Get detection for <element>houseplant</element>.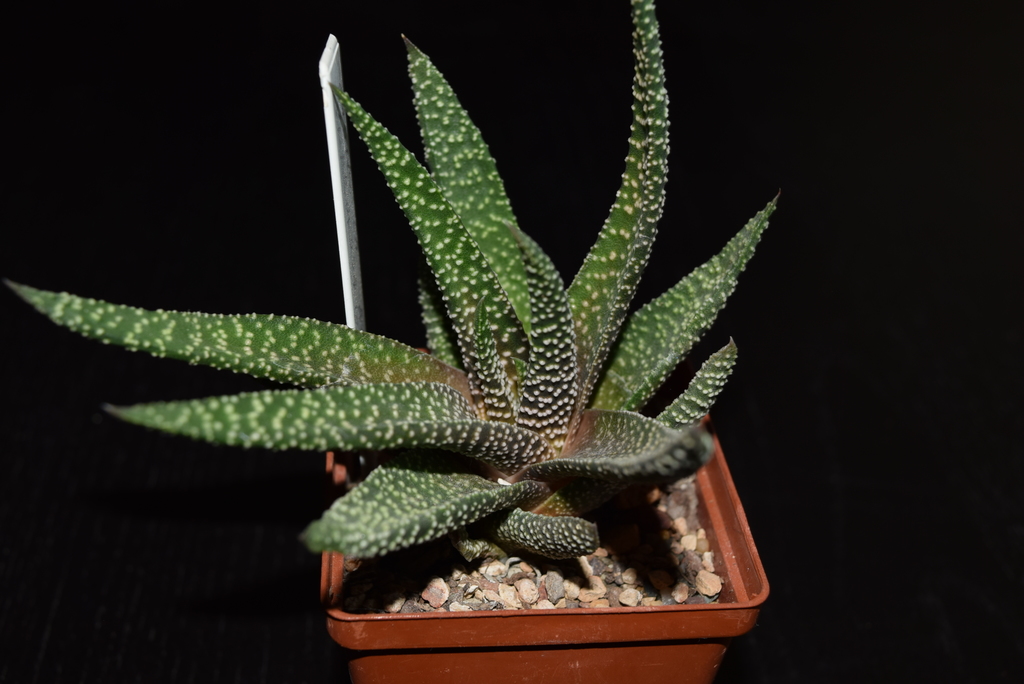
Detection: locate(0, 0, 783, 683).
